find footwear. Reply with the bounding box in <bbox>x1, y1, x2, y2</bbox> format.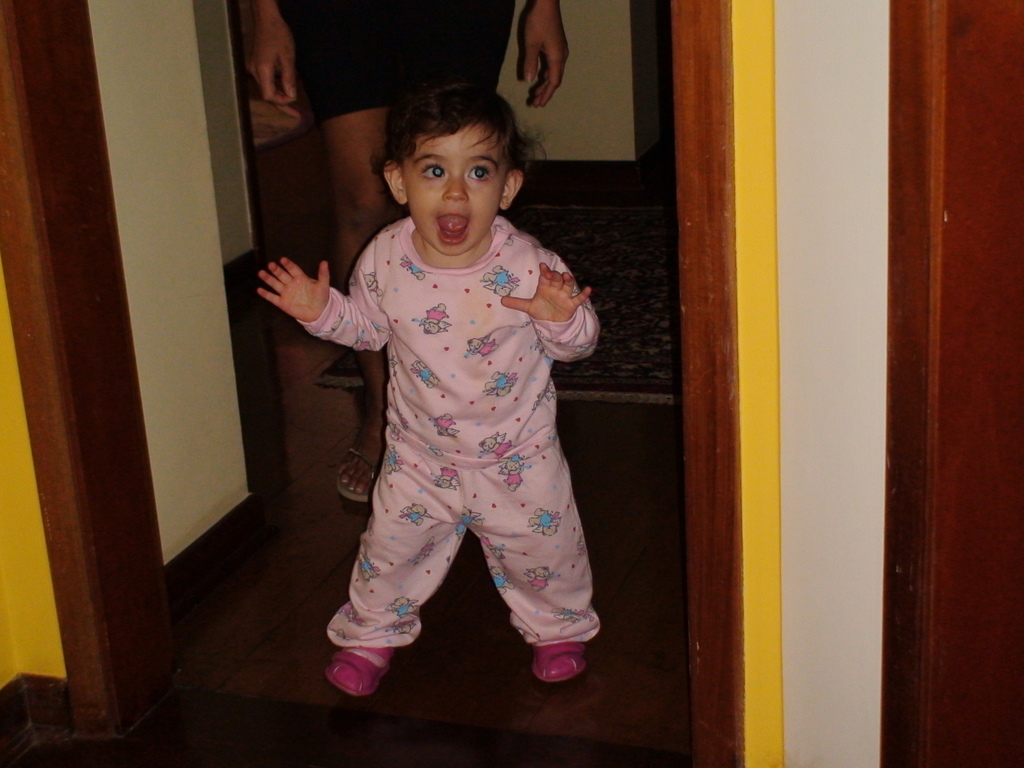
<bbox>333, 440, 378, 502</bbox>.
